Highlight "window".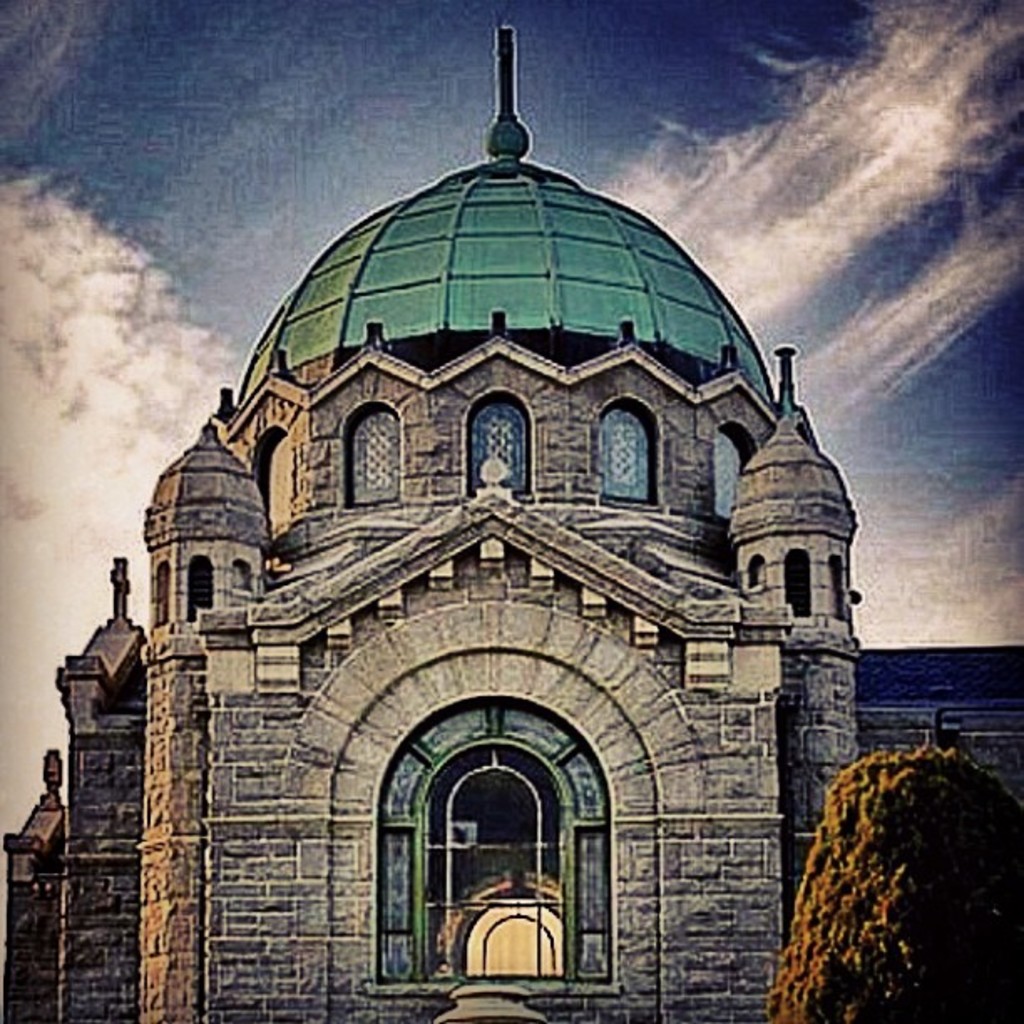
Highlighted region: box=[264, 438, 294, 527].
